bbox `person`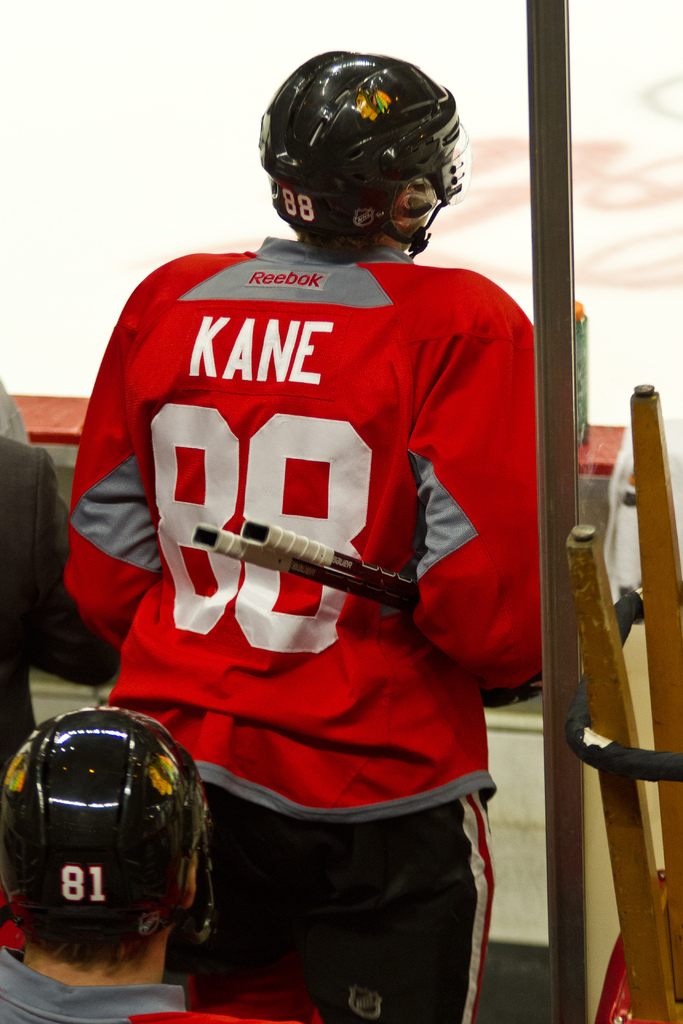
0,378,31,442
